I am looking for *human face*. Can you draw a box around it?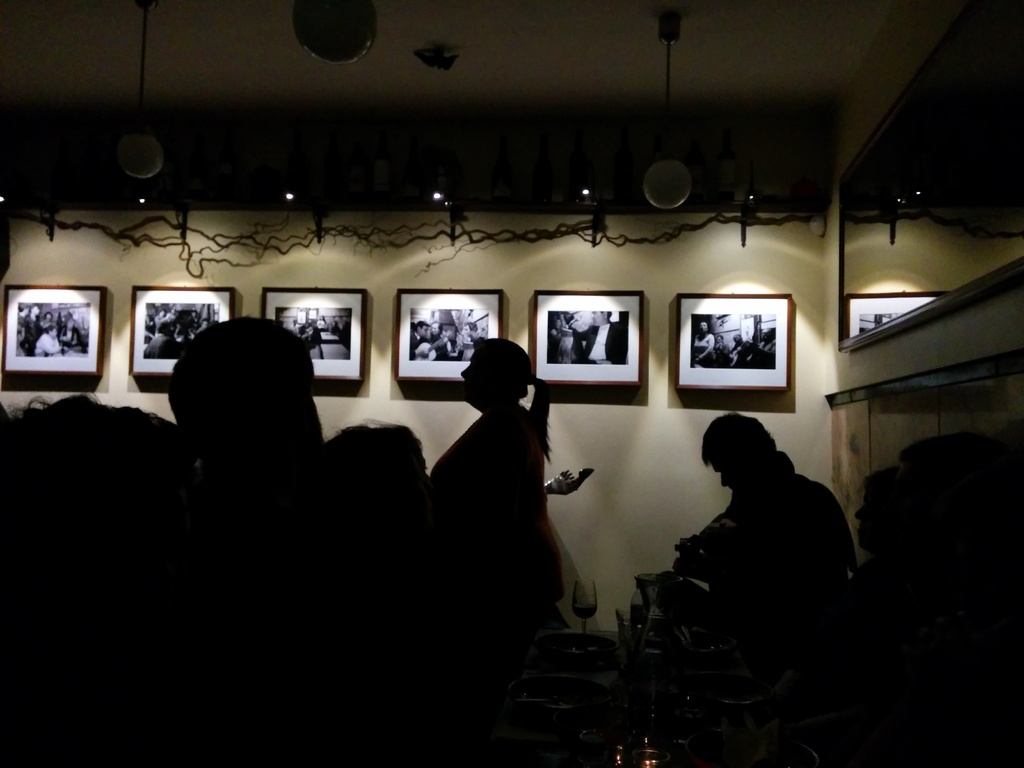
Sure, the bounding box is {"x1": 717, "y1": 458, "x2": 750, "y2": 493}.
